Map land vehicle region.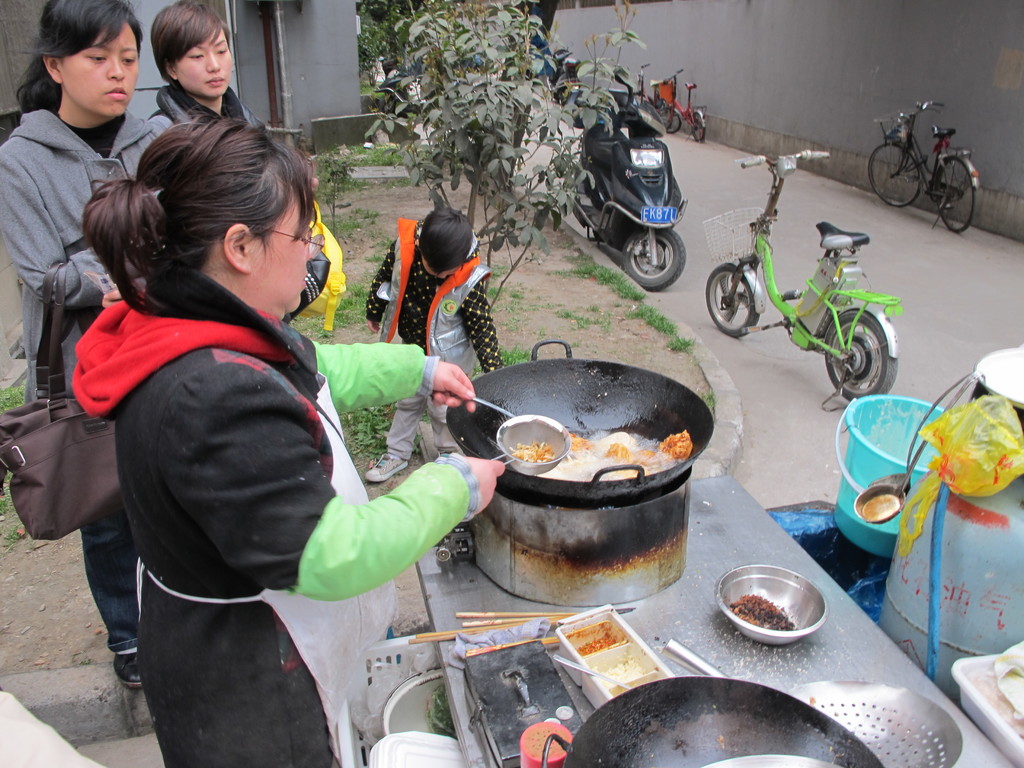
Mapped to box(572, 61, 691, 298).
